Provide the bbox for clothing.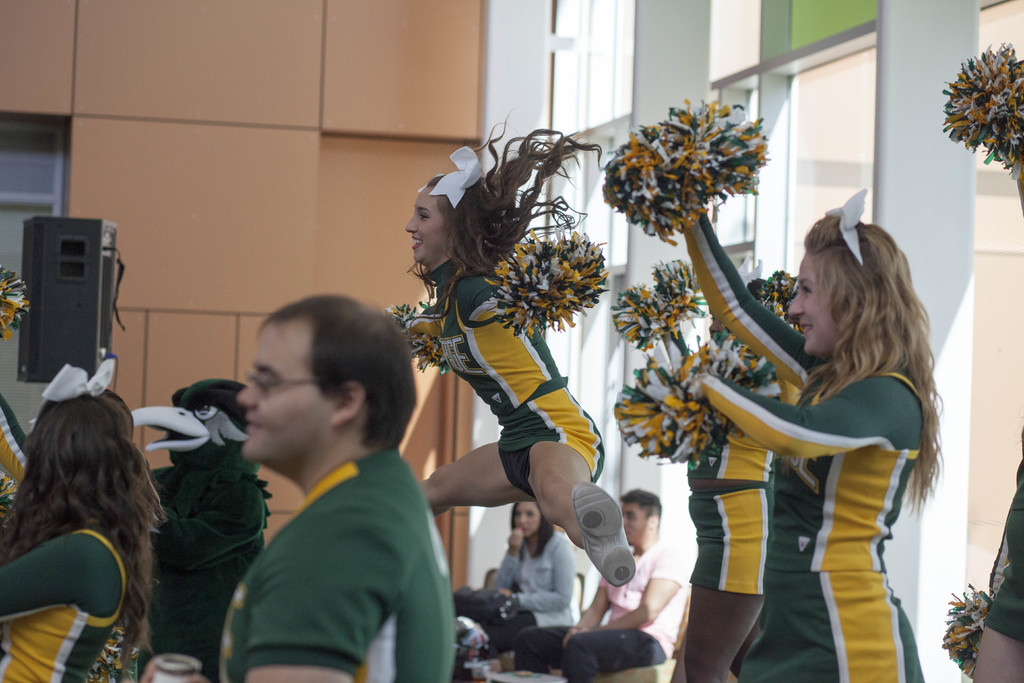
select_region(691, 480, 766, 592).
